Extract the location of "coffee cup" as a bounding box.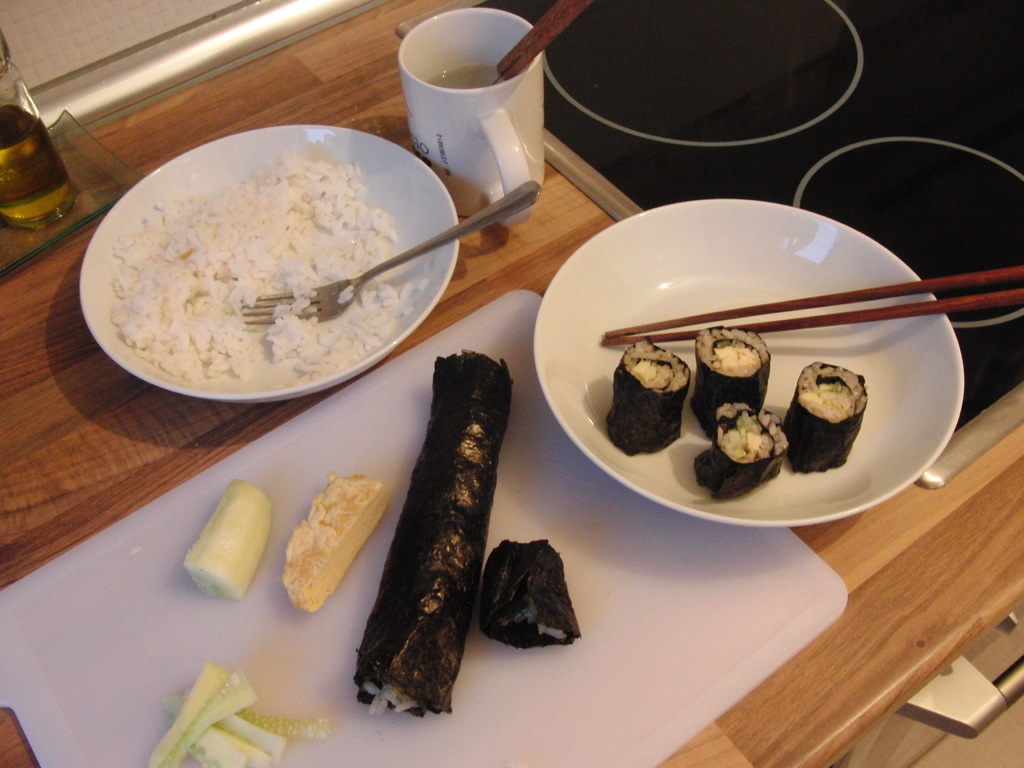
<bbox>396, 6, 546, 230</bbox>.
